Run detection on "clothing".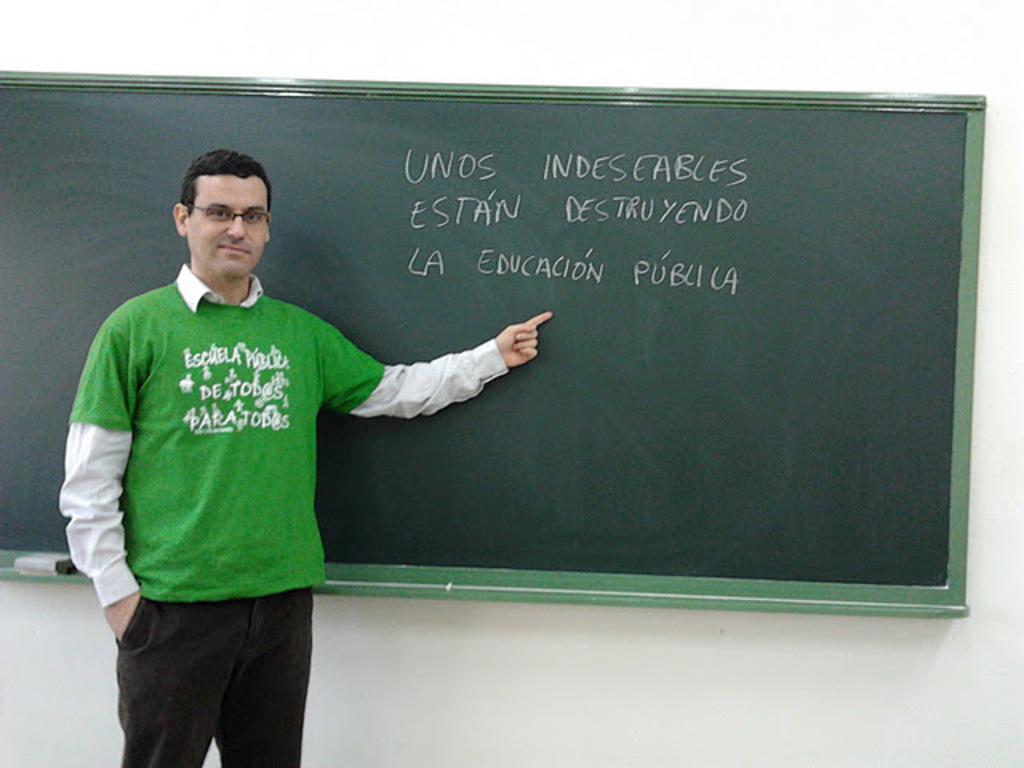
Result: locate(61, 262, 510, 611).
